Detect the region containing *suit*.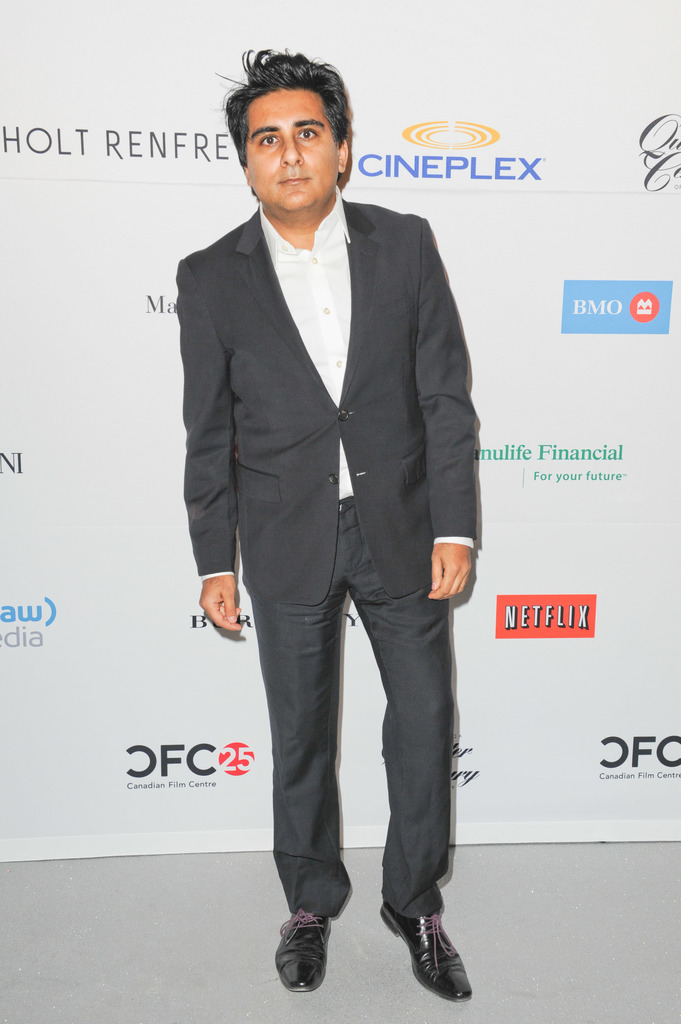
select_region(222, 186, 470, 1021).
